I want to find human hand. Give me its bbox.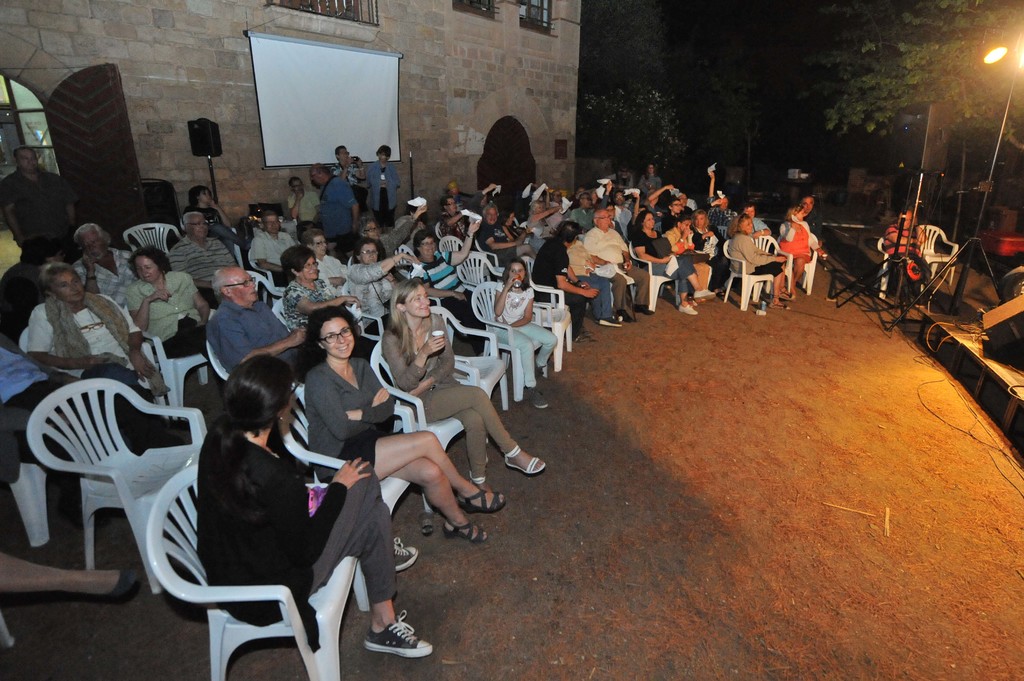
Rect(369, 387, 390, 410).
